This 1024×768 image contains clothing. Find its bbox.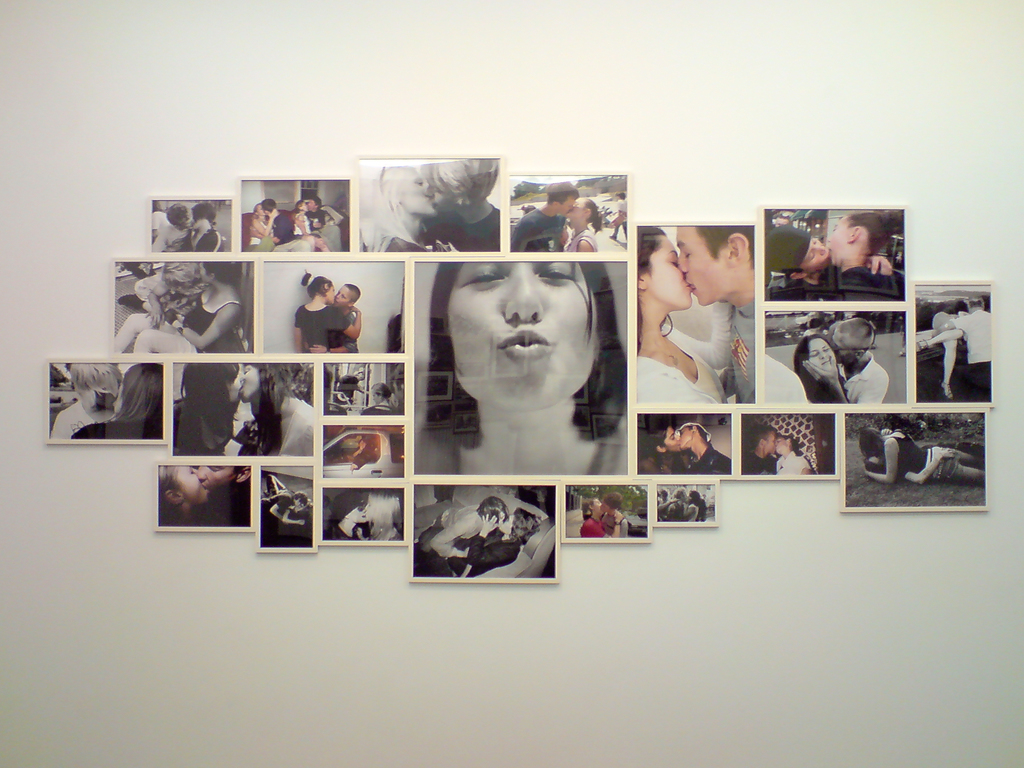
(x1=266, y1=495, x2=284, y2=511).
